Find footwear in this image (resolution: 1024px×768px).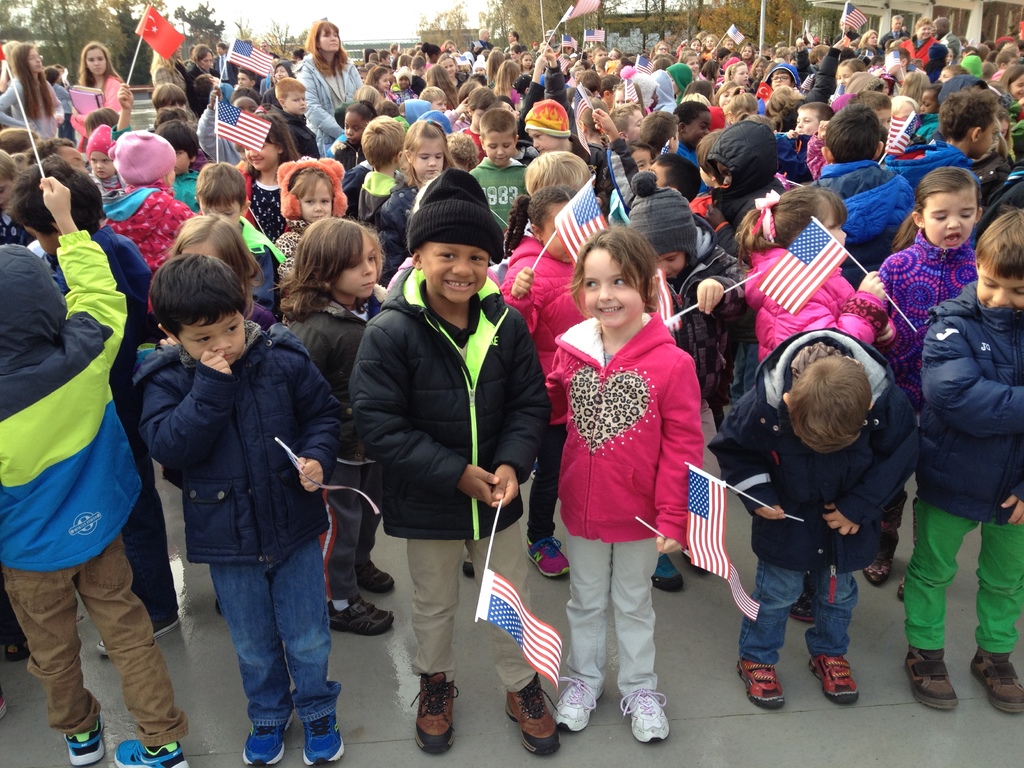
box(243, 710, 284, 761).
